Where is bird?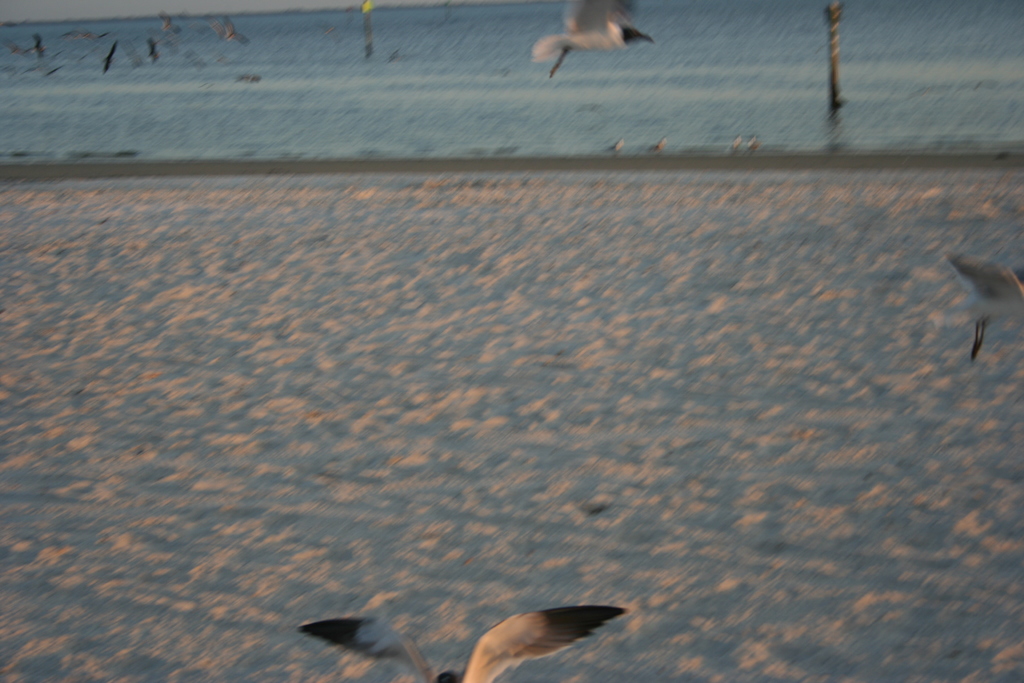
l=615, t=136, r=626, b=153.
